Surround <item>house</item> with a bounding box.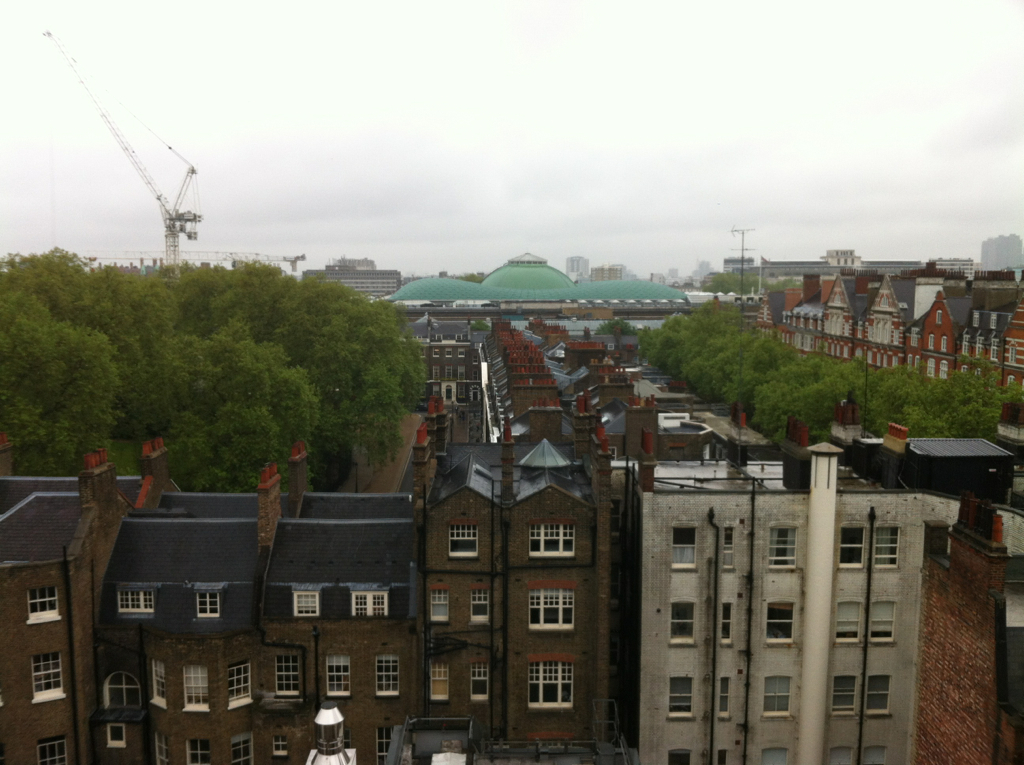
crop(393, 308, 490, 420).
